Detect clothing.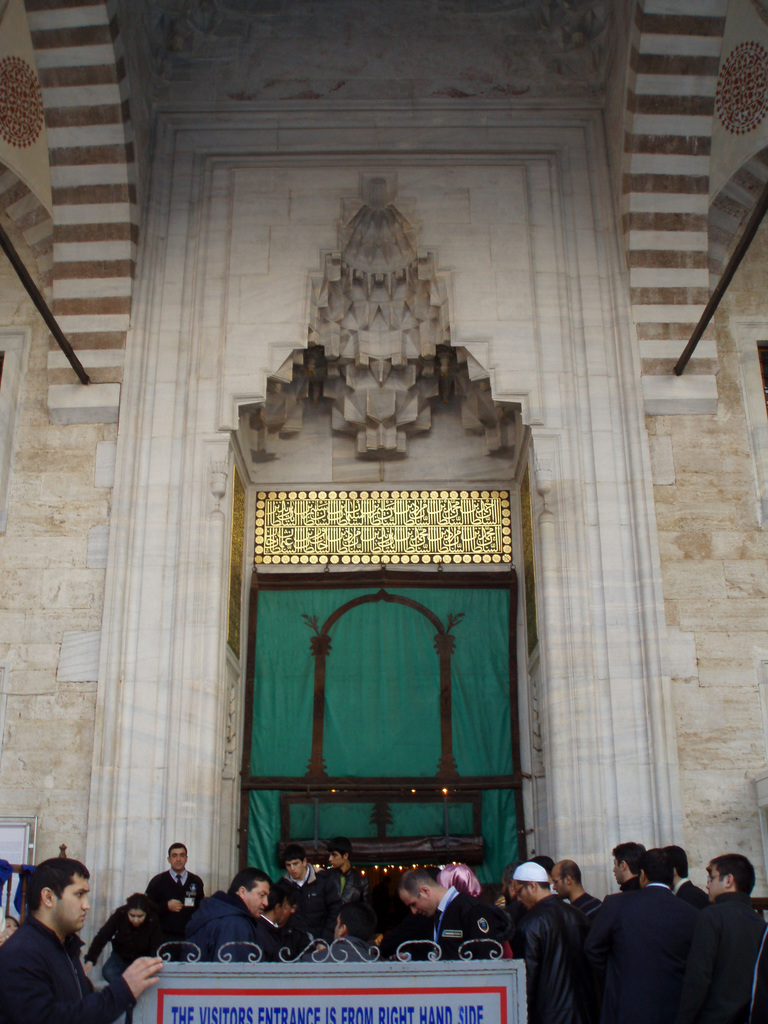
Detected at box=[595, 868, 725, 1022].
